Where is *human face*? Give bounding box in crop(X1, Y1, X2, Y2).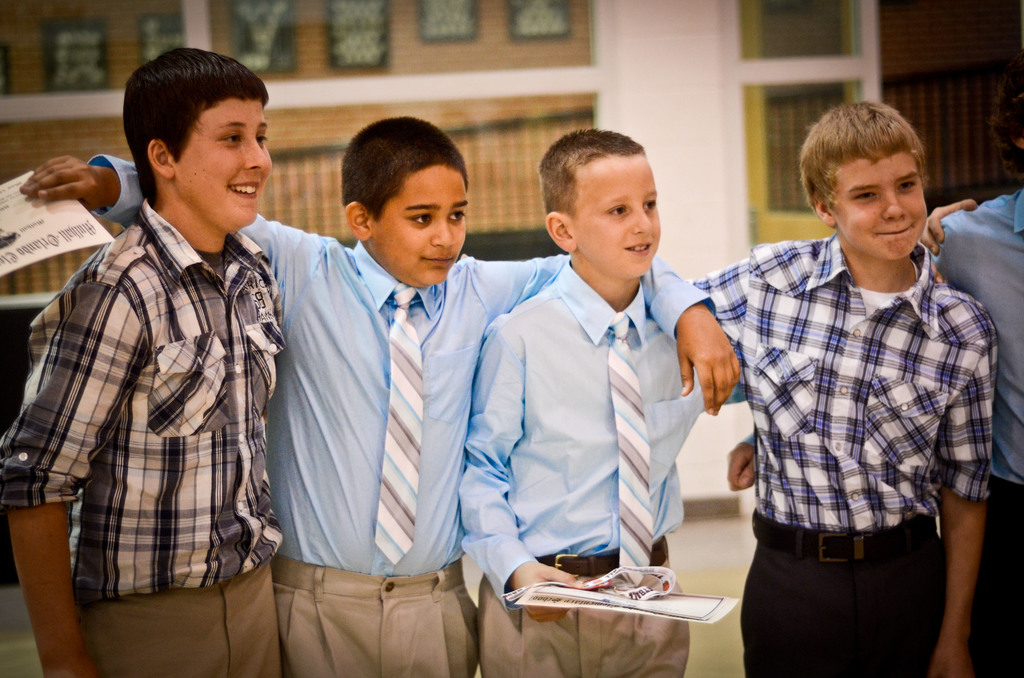
crop(572, 152, 659, 275).
